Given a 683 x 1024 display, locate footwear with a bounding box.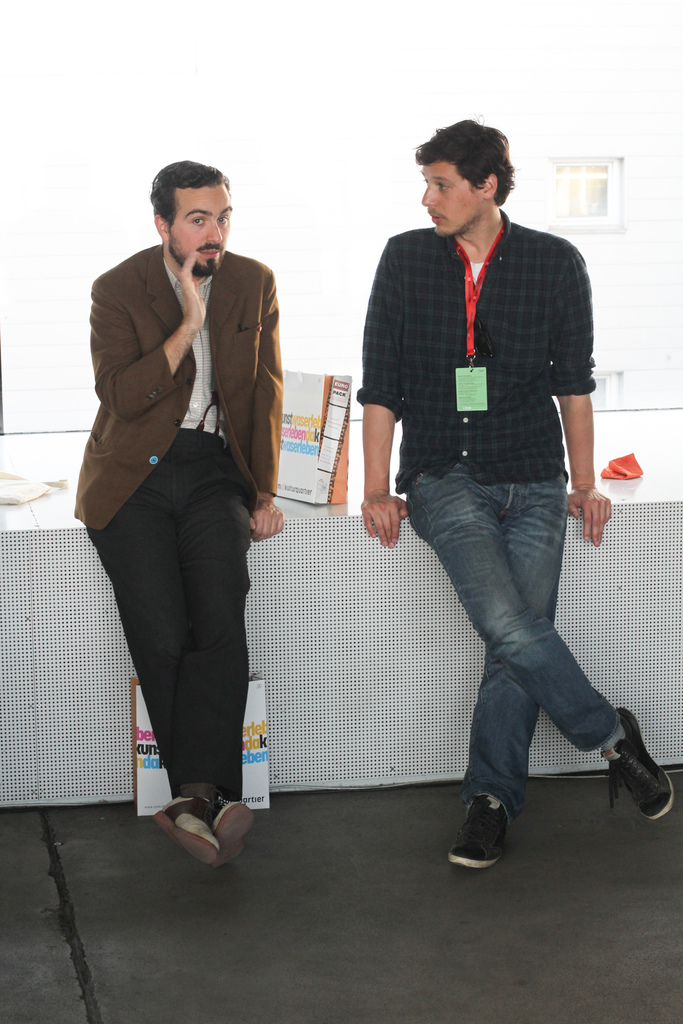
Located: bbox=(606, 712, 682, 820).
